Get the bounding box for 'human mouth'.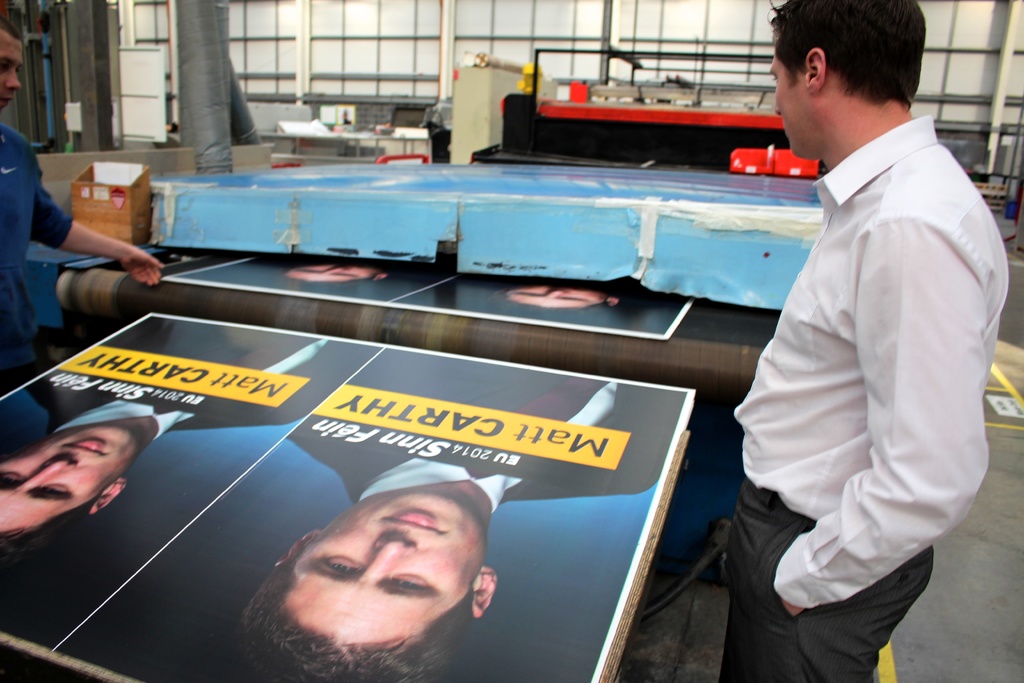
[x1=65, y1=432, x2=108, y2=460].
